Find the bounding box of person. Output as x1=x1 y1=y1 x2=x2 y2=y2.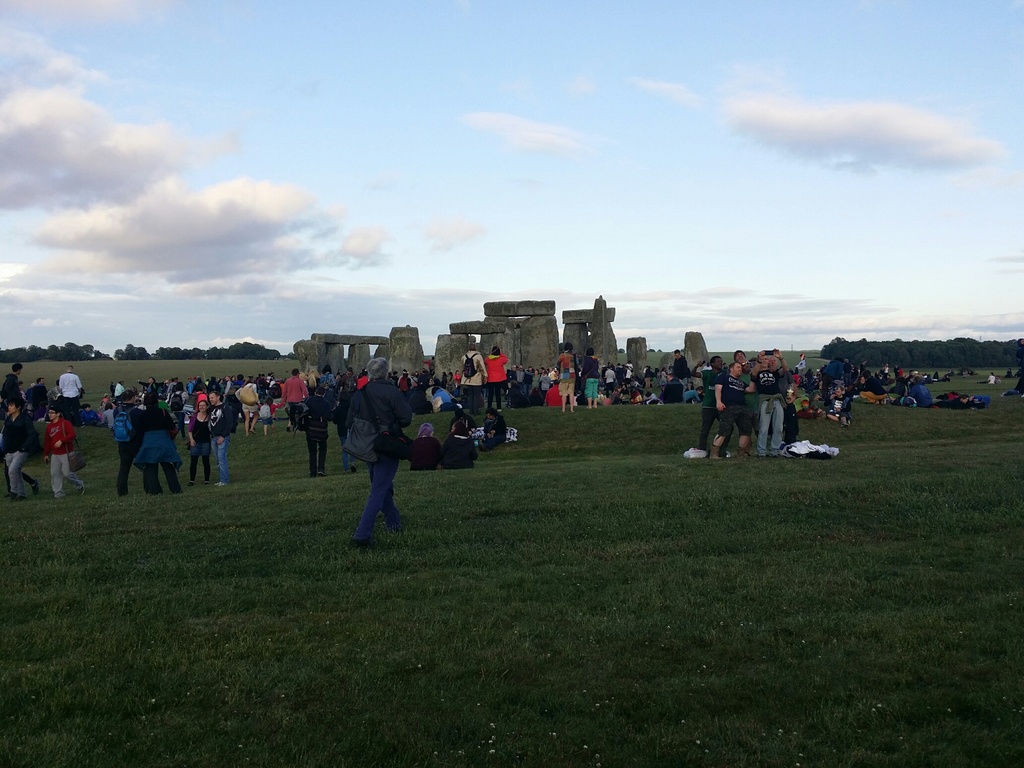
x1=57 y1=366 x2=82 y2=418.
